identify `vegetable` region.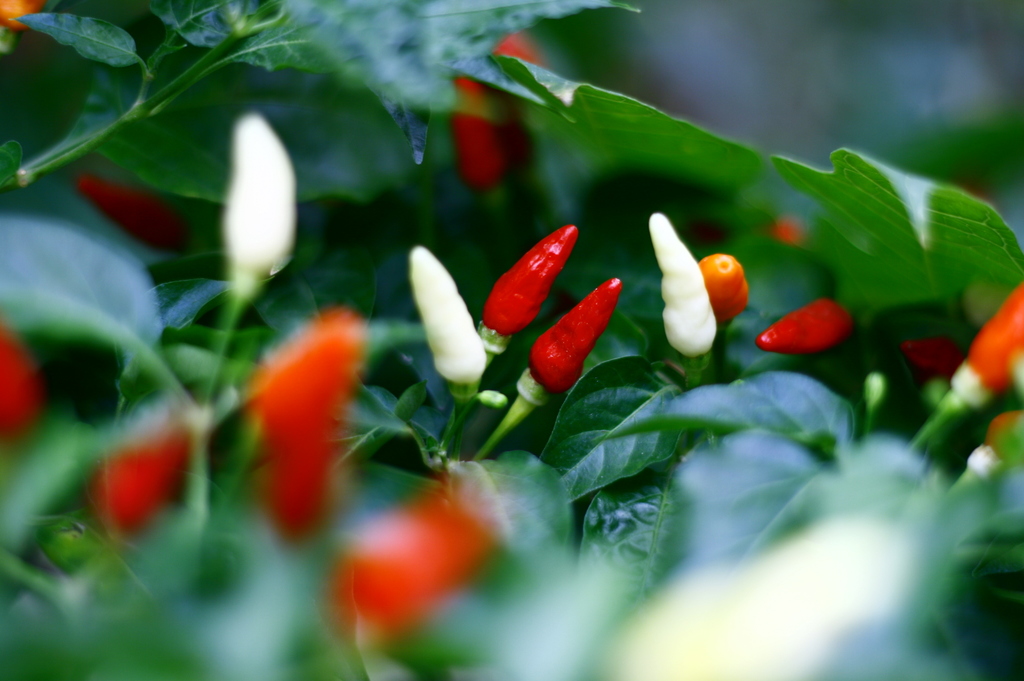
Region: crop(900, 335, 971, 378).
